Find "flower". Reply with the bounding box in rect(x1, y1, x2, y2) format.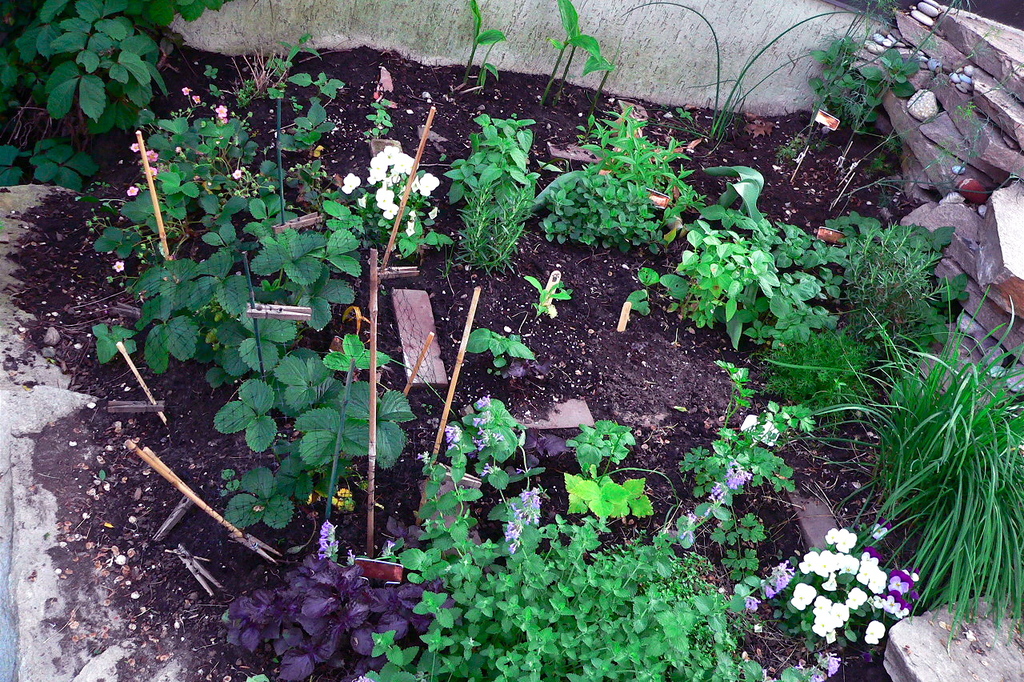
rect(887, 589, 910, 611).
